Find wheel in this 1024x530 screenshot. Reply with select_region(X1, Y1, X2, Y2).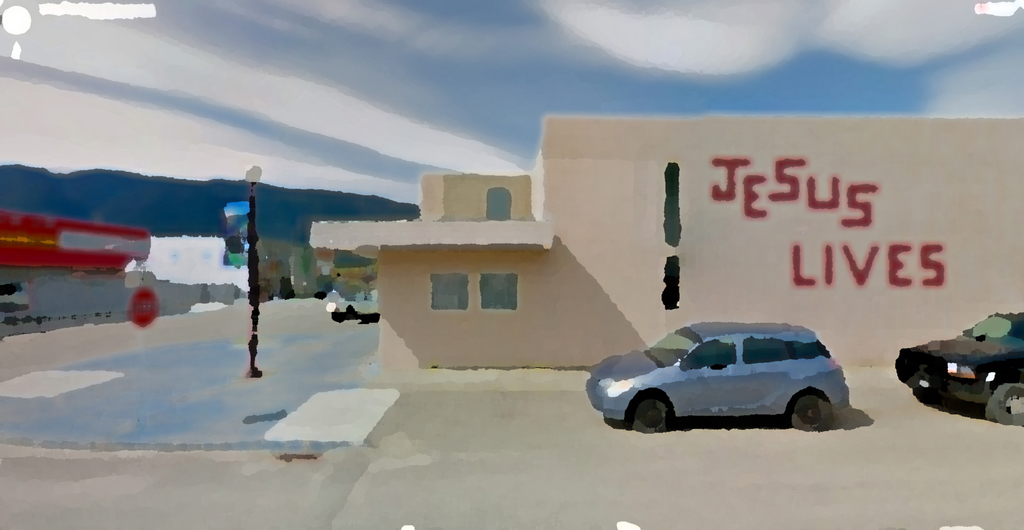
select_region(628, 388, 675, 436).
